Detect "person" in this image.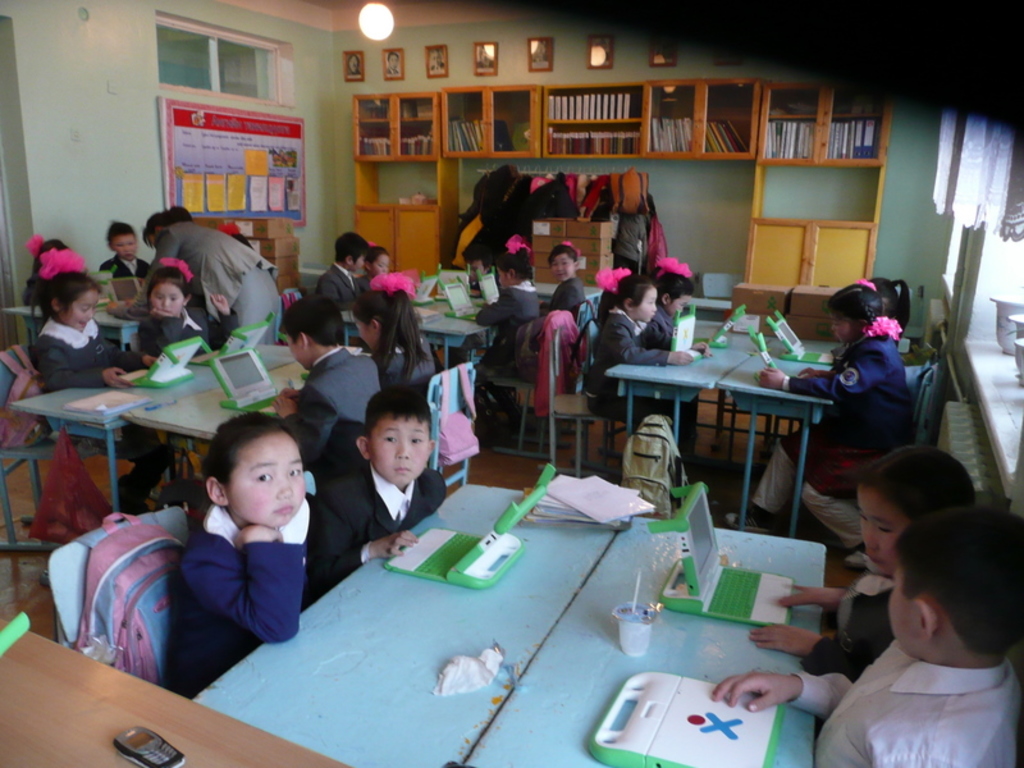
Detection: (x1=347, y1=55, x2=360, y2=76).
